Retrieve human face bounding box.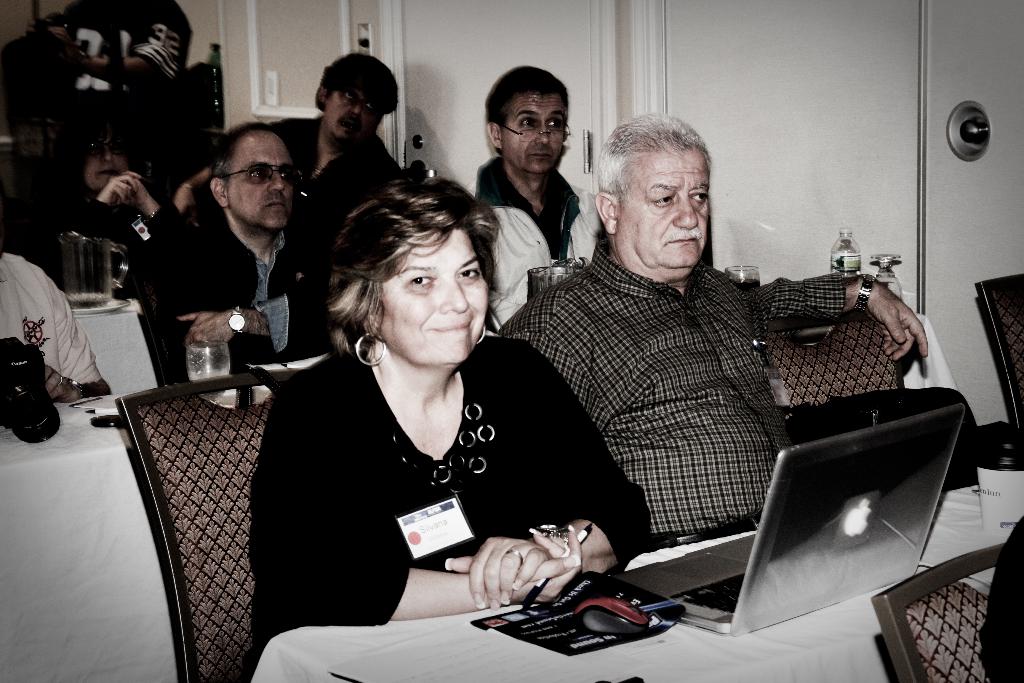
Bounding box: pyautogui.locateOnScreen(228, 133, 300, 230).
